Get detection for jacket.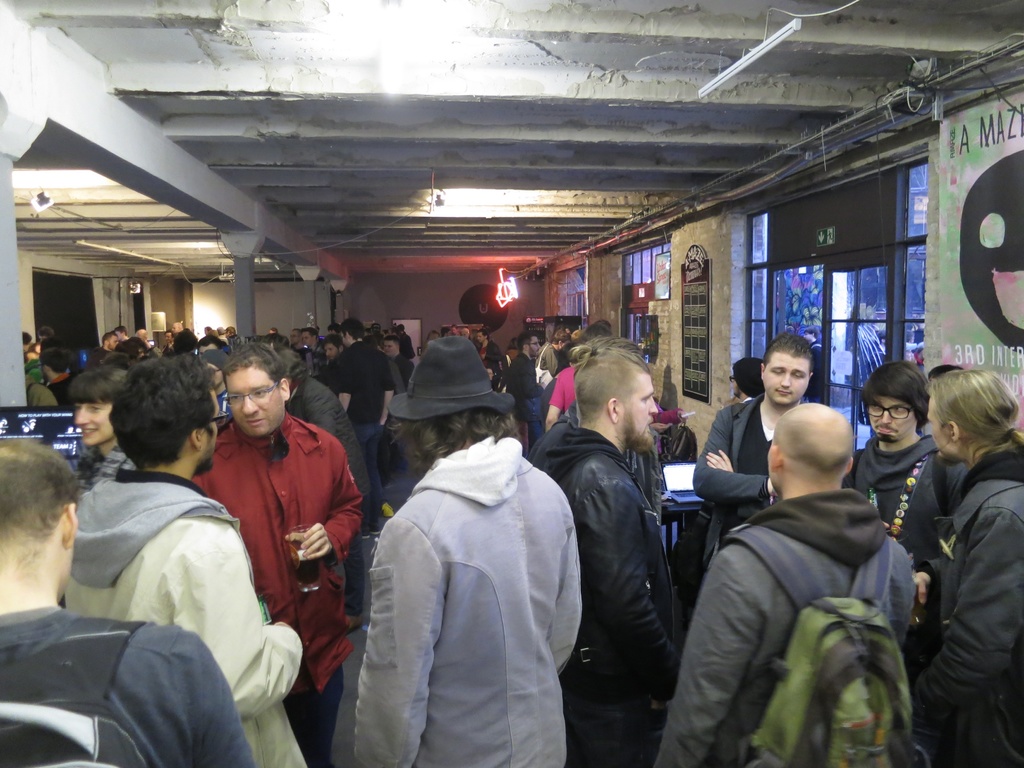
Detection: bbox(695, 394, 758, 569).
